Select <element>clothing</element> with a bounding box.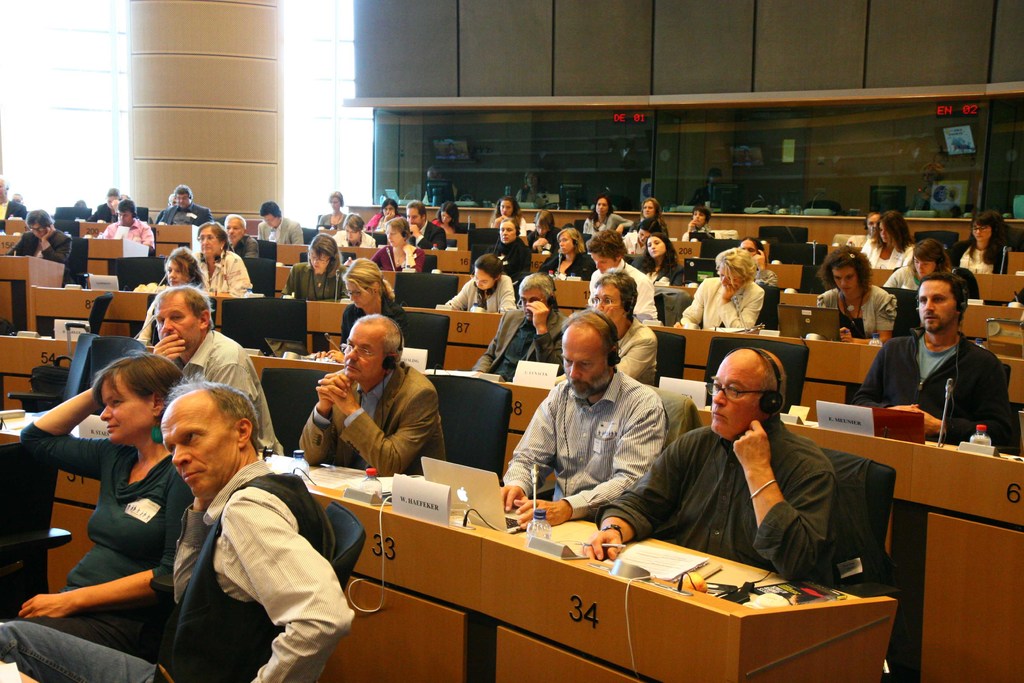
{"x1": 529, "y1": 224, "x2": 561, "y2": 250}.
